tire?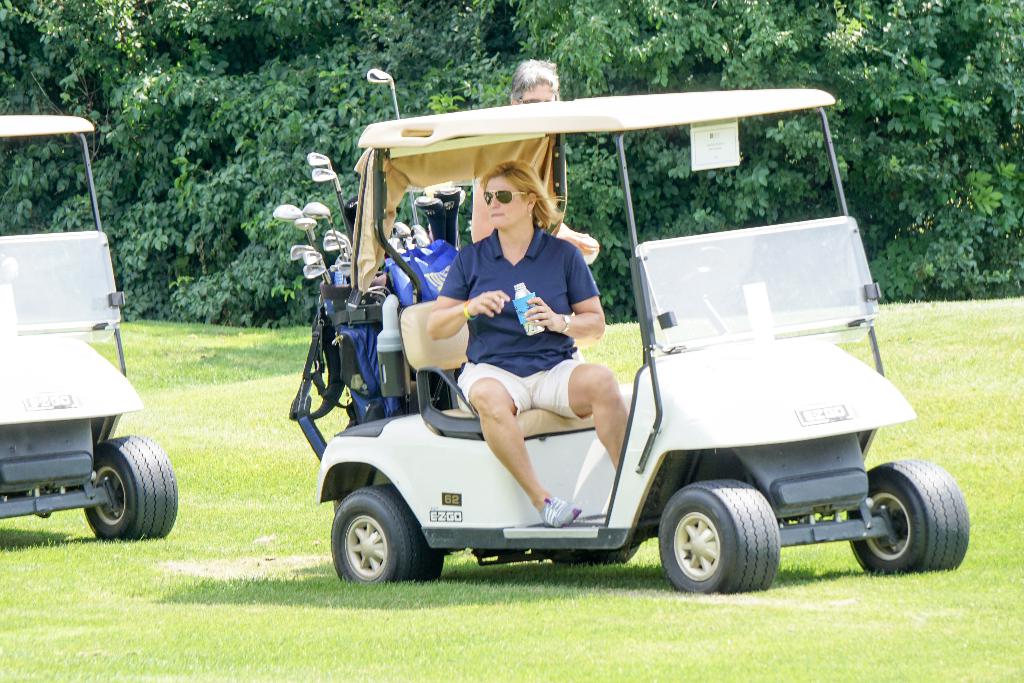
<box>81,431,172,544</box>
